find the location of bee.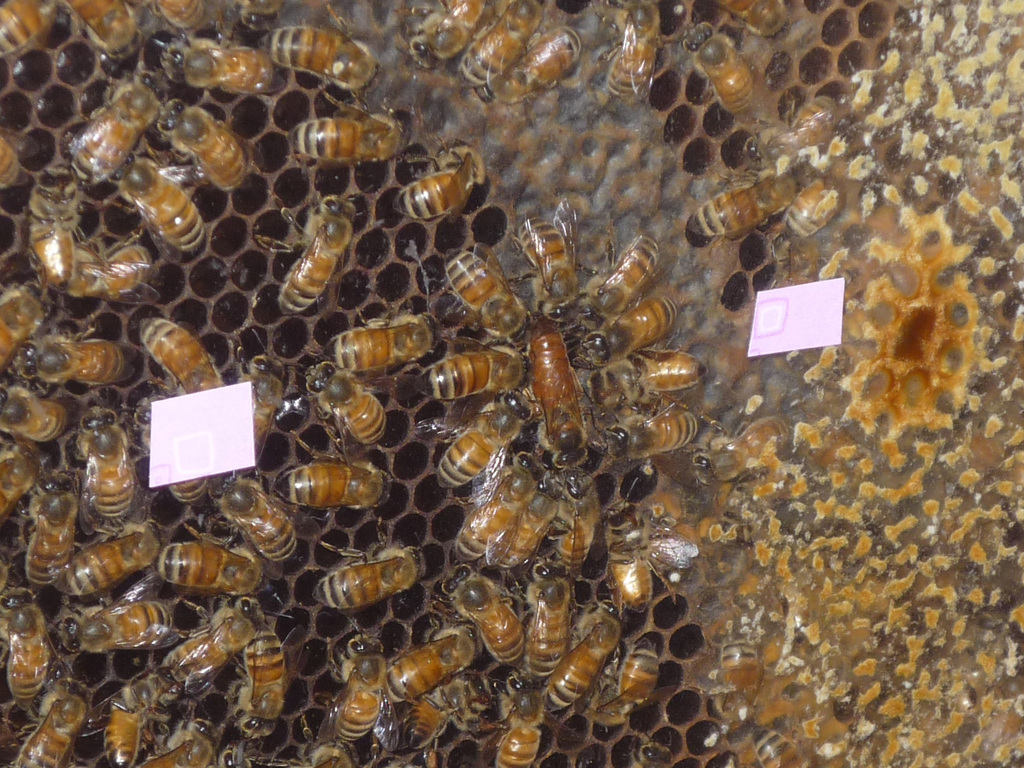
Location: bbox=[519, 553, 585, 685].
